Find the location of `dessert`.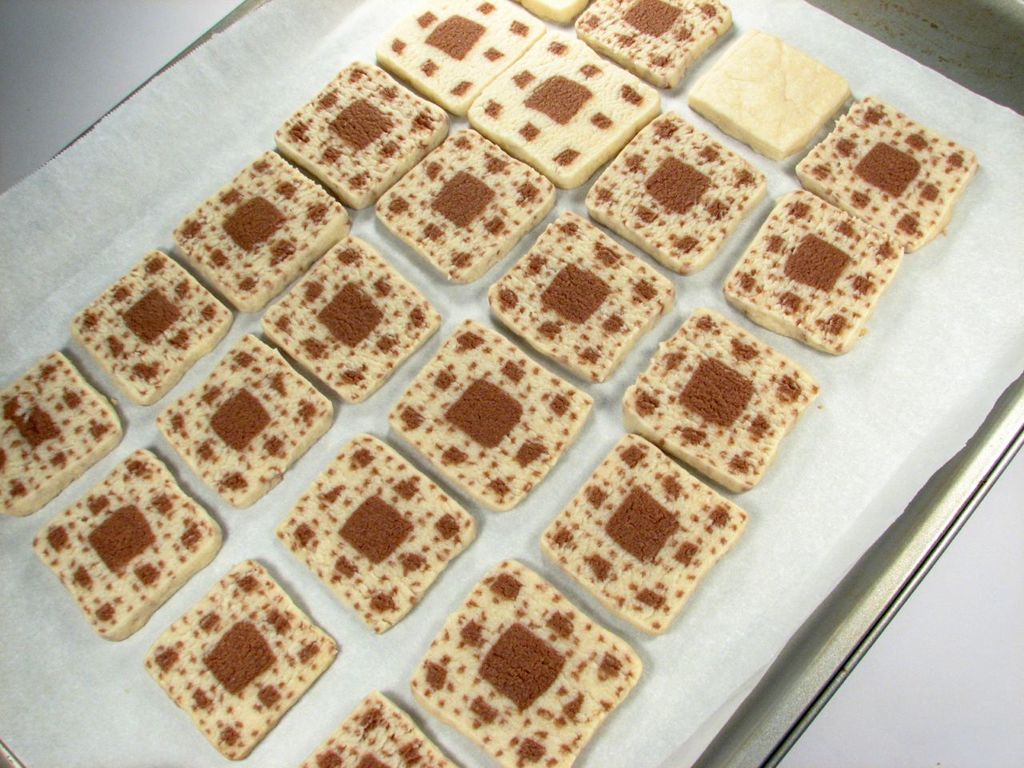
Location: (541,430,750,638).
